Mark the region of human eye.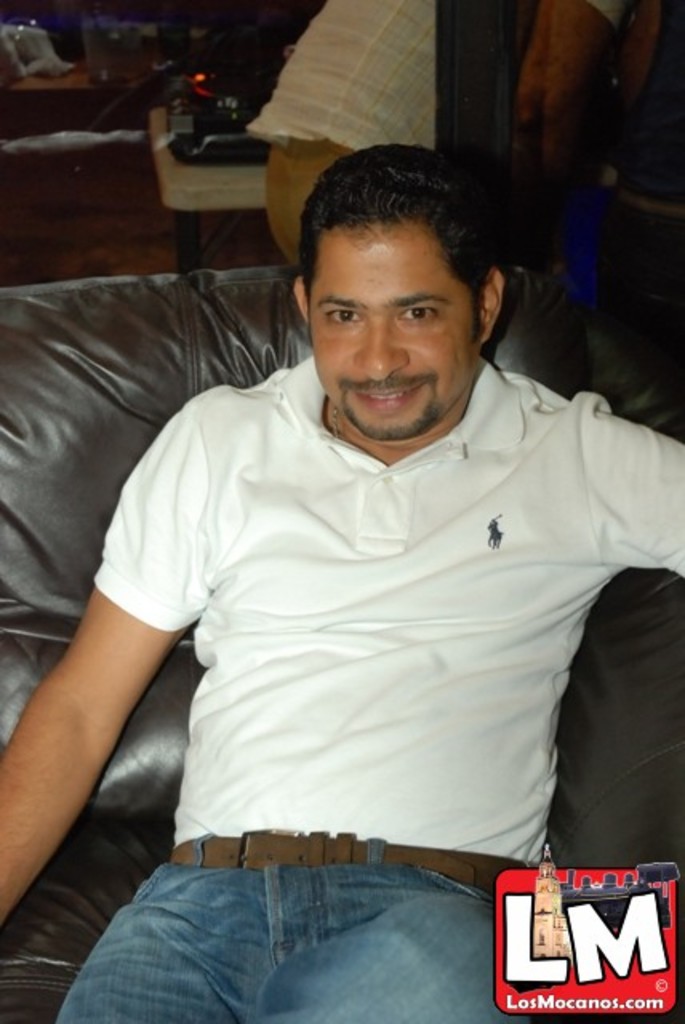
Region: 323,310,368,333.
